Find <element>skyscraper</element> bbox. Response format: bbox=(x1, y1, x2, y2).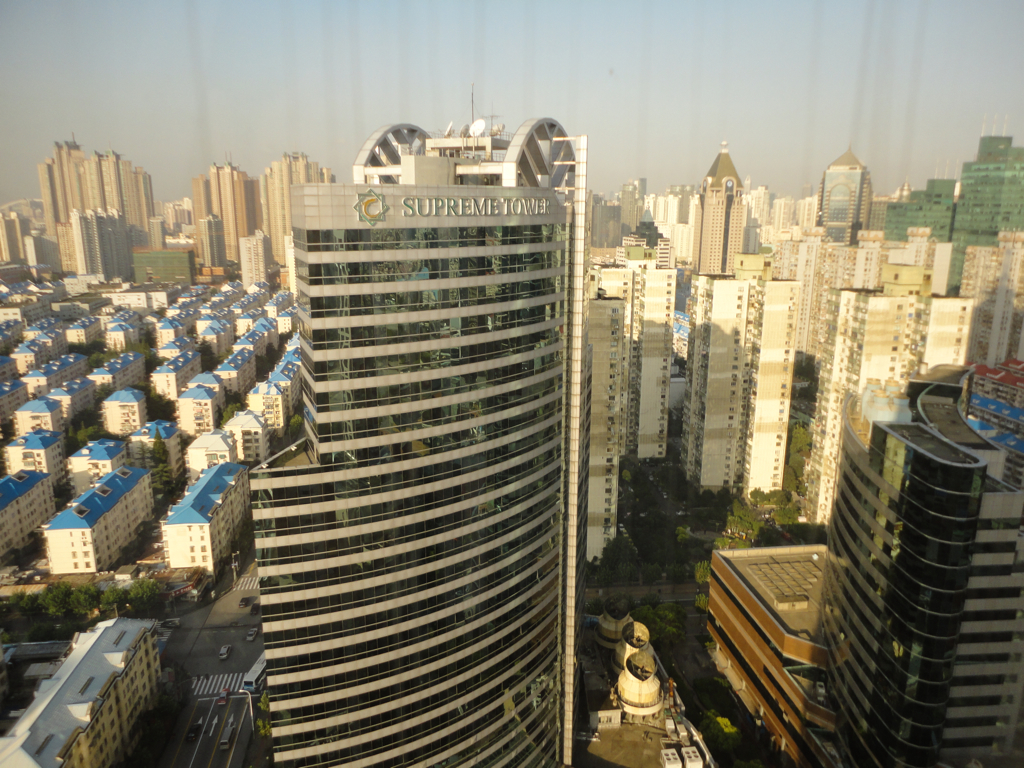
bbox=(189, 155, 286, 291).
